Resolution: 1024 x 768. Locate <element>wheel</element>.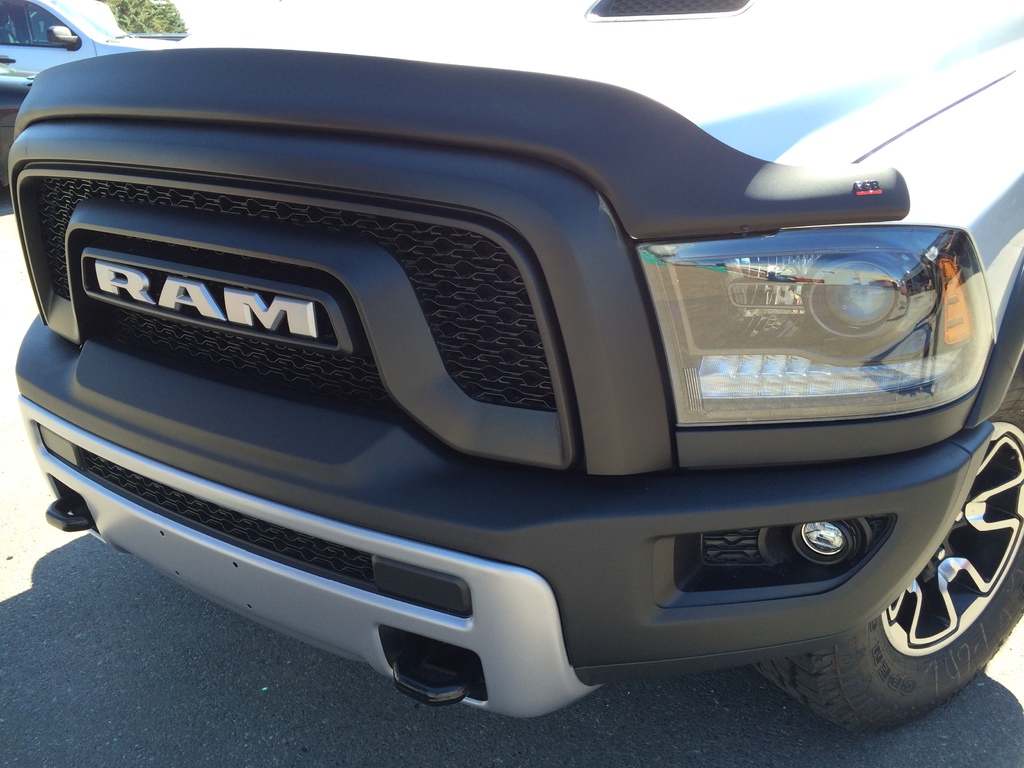
<region>751, 384, 1023, 718</region>.
